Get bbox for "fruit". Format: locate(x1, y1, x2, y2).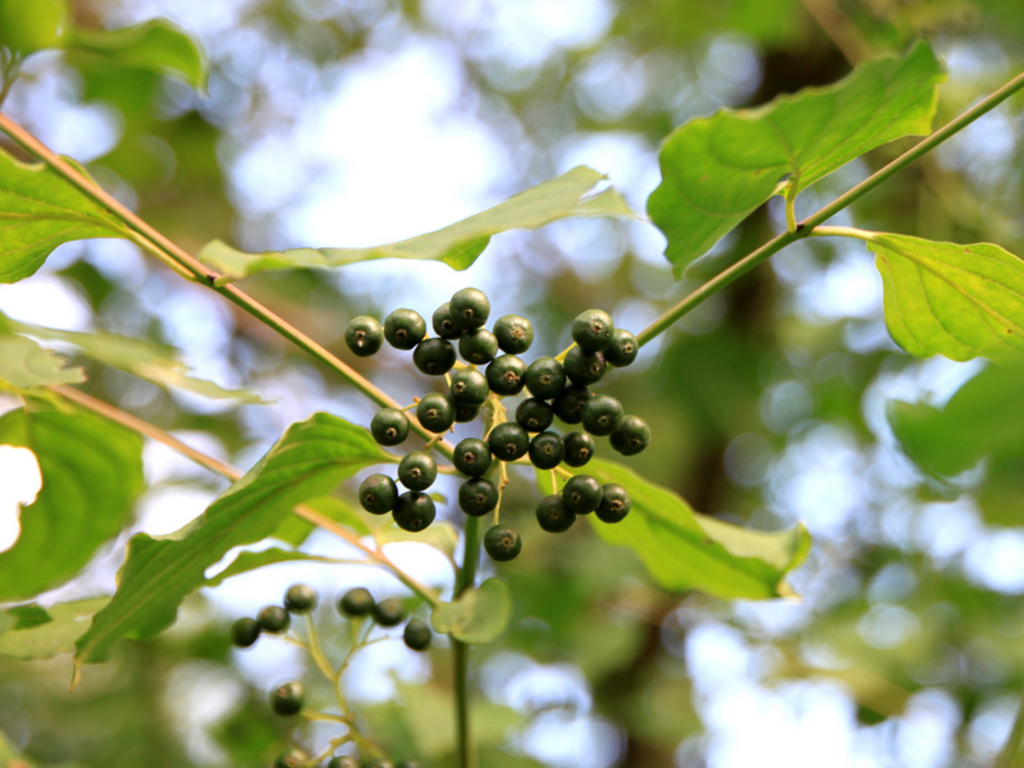
locate(259, 604, 292, 635).
